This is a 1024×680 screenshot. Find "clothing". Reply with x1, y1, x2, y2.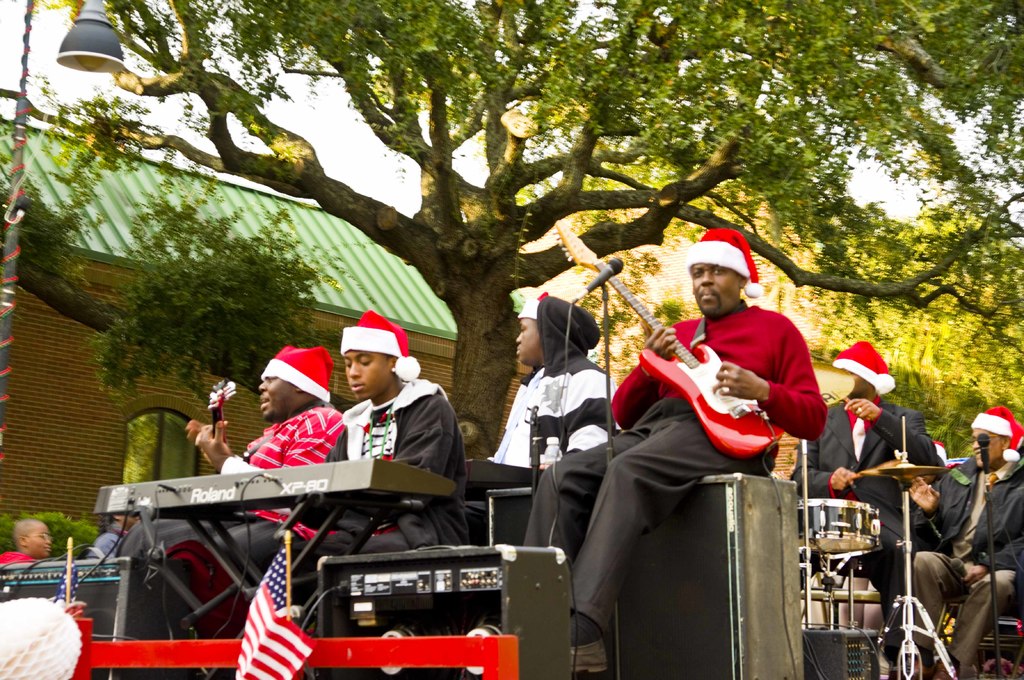
126, 400, 349, 567.
